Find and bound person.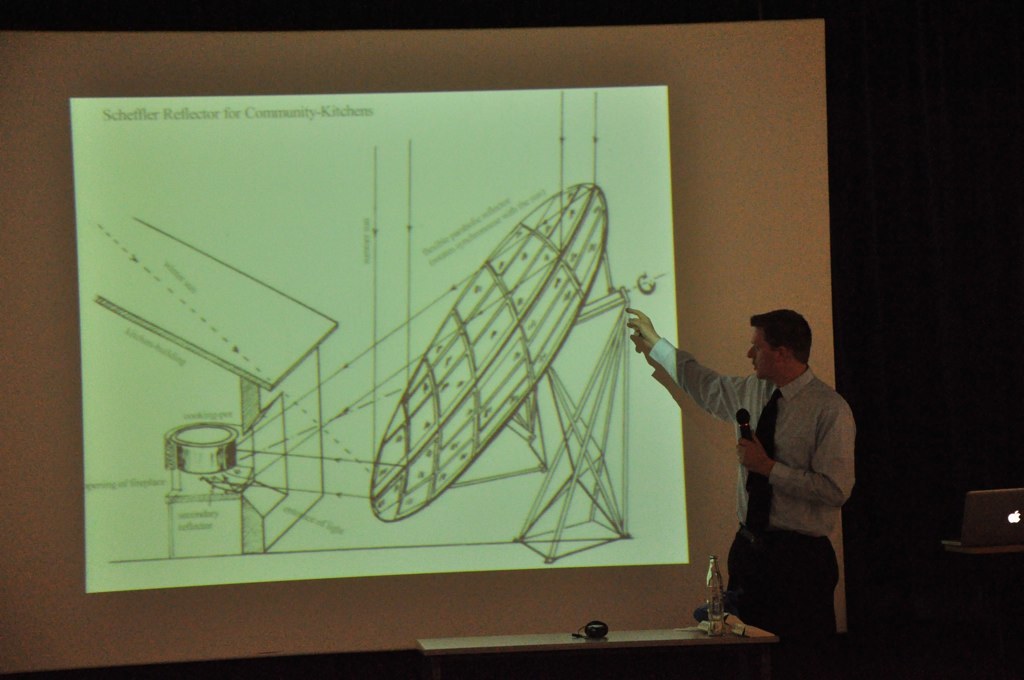
Bound: x1=626, y1=311, x2=855, y2=679.
